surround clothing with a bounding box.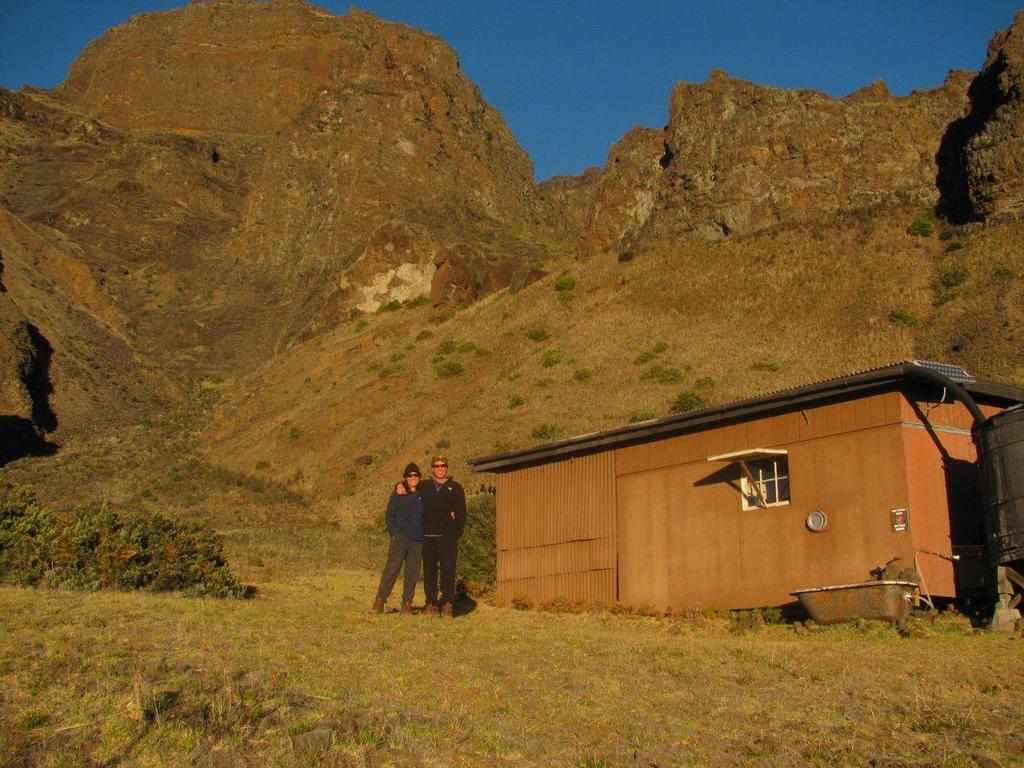
[x1=374, y1=489, x2=420, y2=601].
